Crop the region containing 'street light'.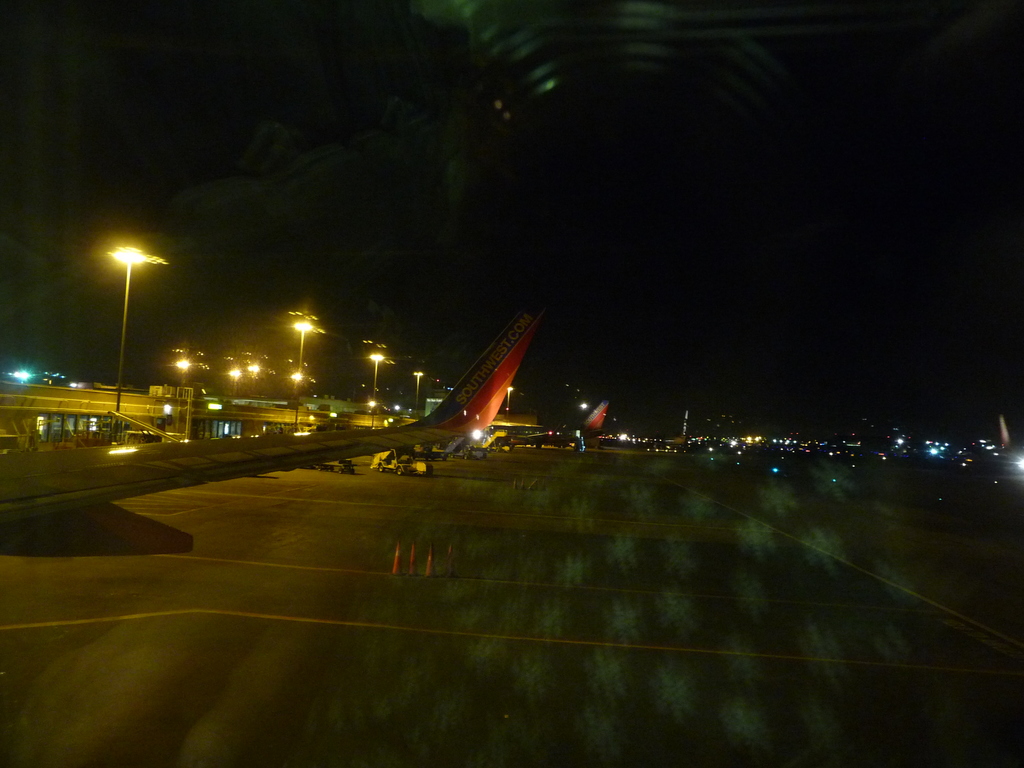
Crop region: {"x1": 412, "y1": 368, "x2": 428, "y2": 410}.
